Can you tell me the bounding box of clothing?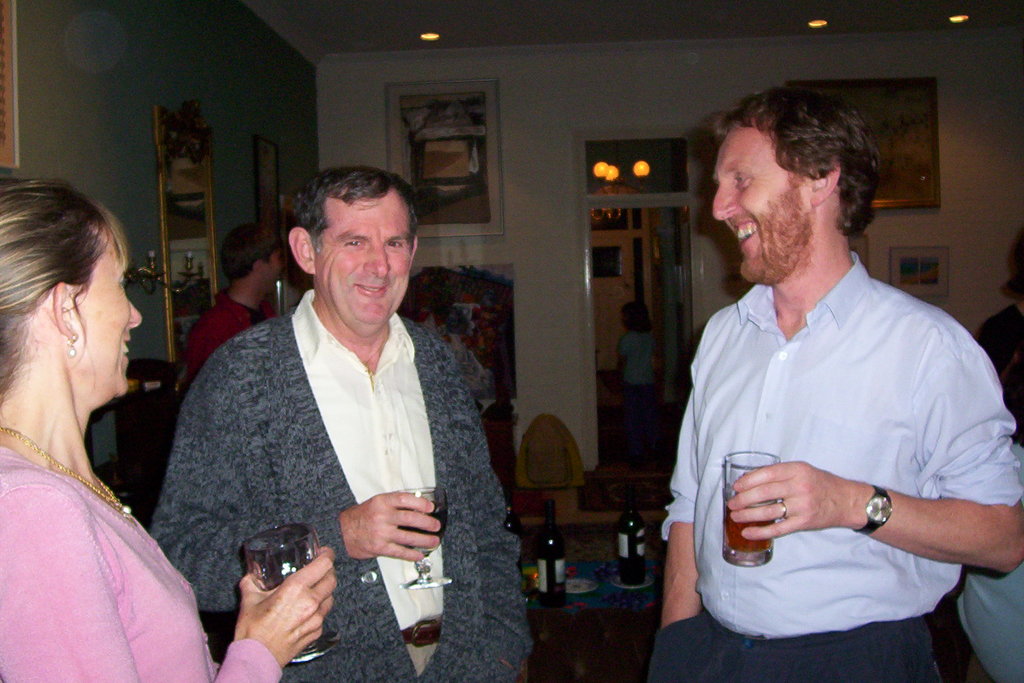
[x1=173, y1=286, x2=281, y2=383].
